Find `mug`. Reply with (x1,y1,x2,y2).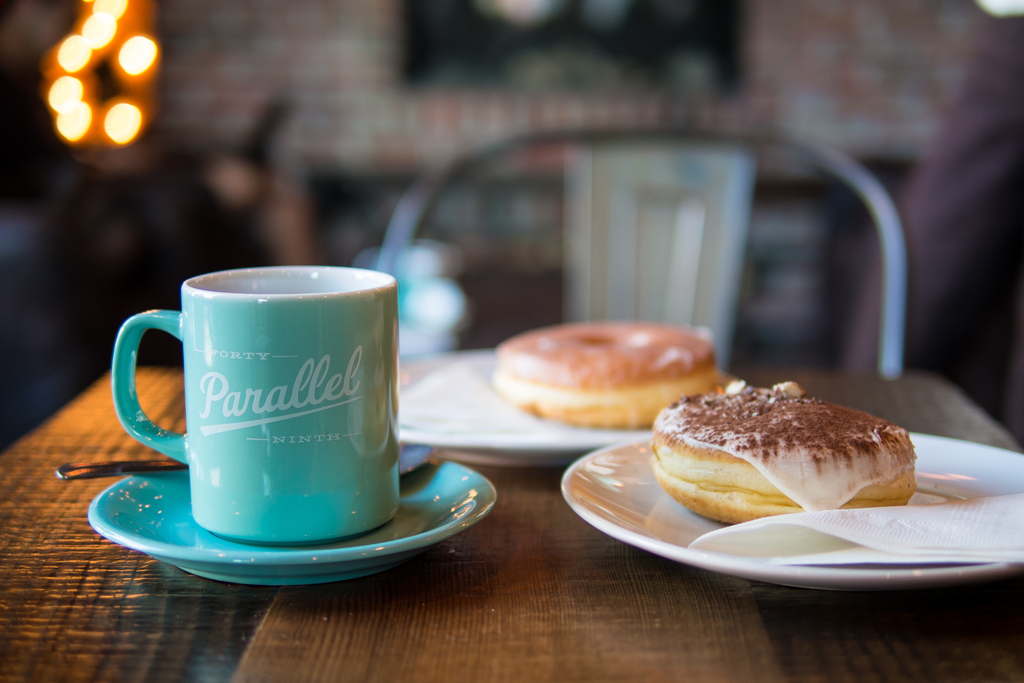
(109,264,403,545).
